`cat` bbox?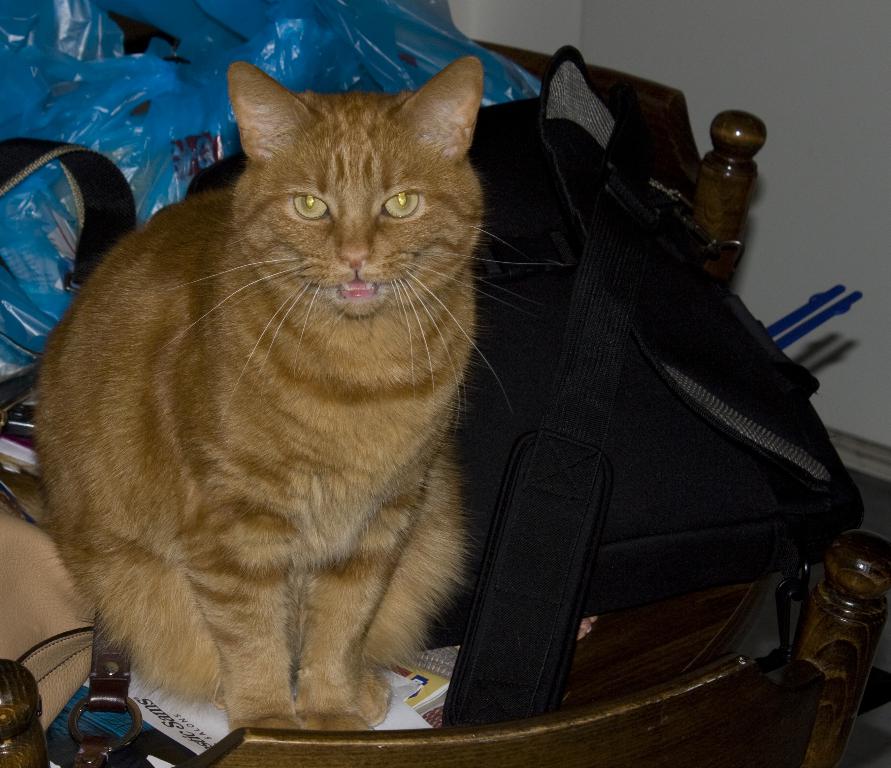
l=24, t=57, r=564, b=738
